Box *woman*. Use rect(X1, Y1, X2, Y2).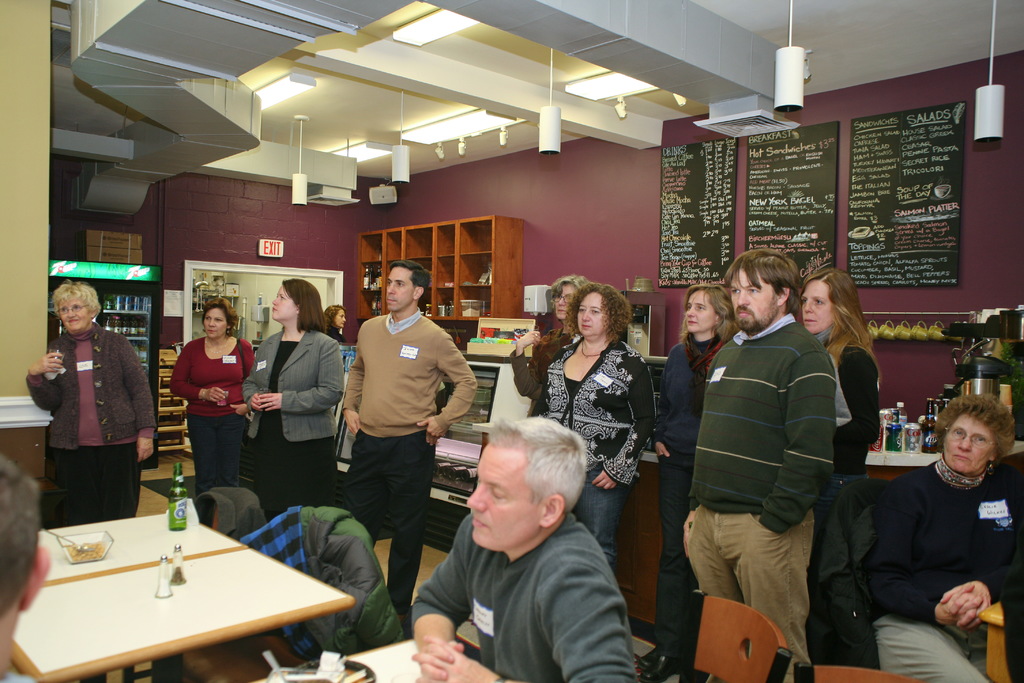
rect(797, 270, 886, 656).
